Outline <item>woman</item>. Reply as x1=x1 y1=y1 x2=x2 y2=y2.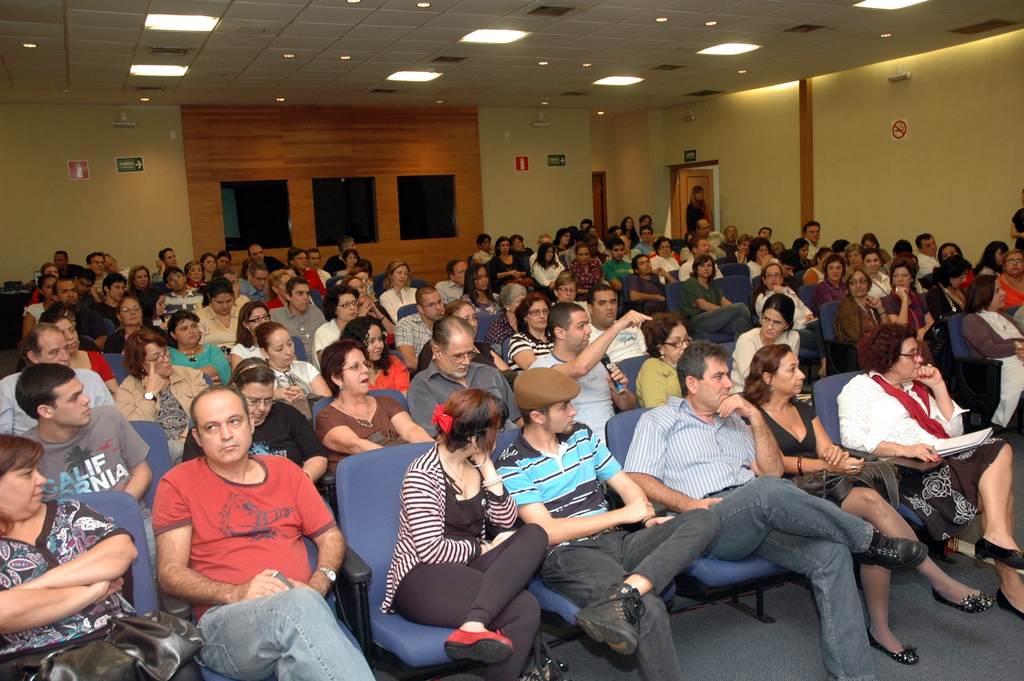
x1=834 y1=322 x2=1023 y2=618.
